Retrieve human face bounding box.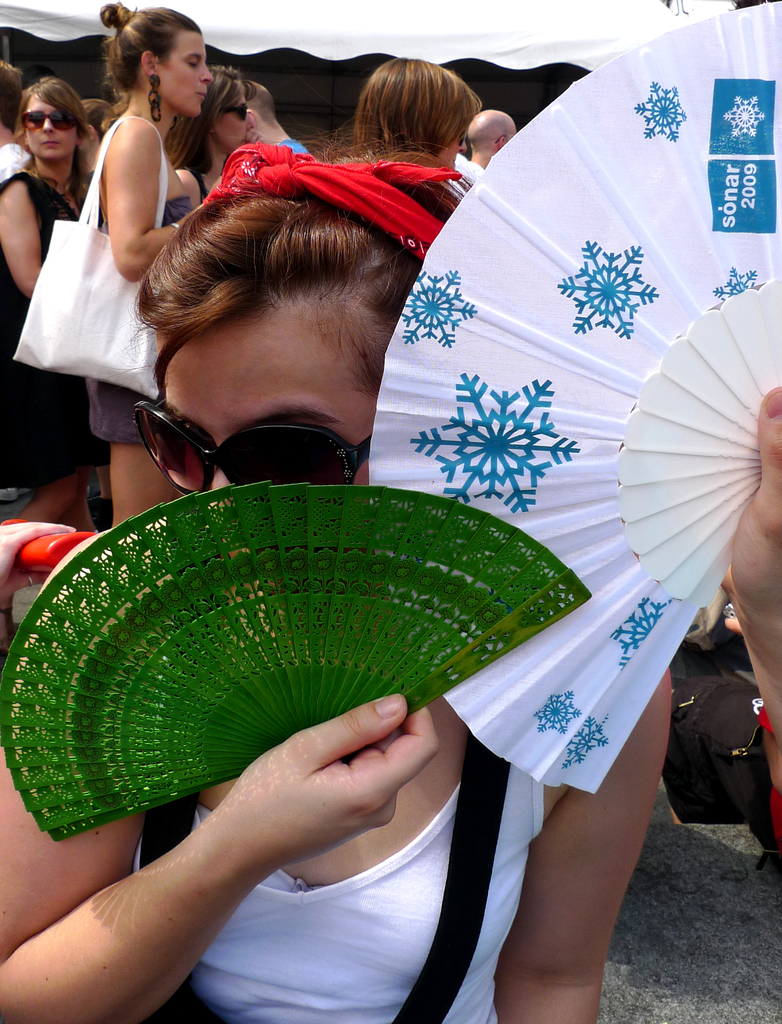
Bounding box: Rect(148, 319, 381, 488).
